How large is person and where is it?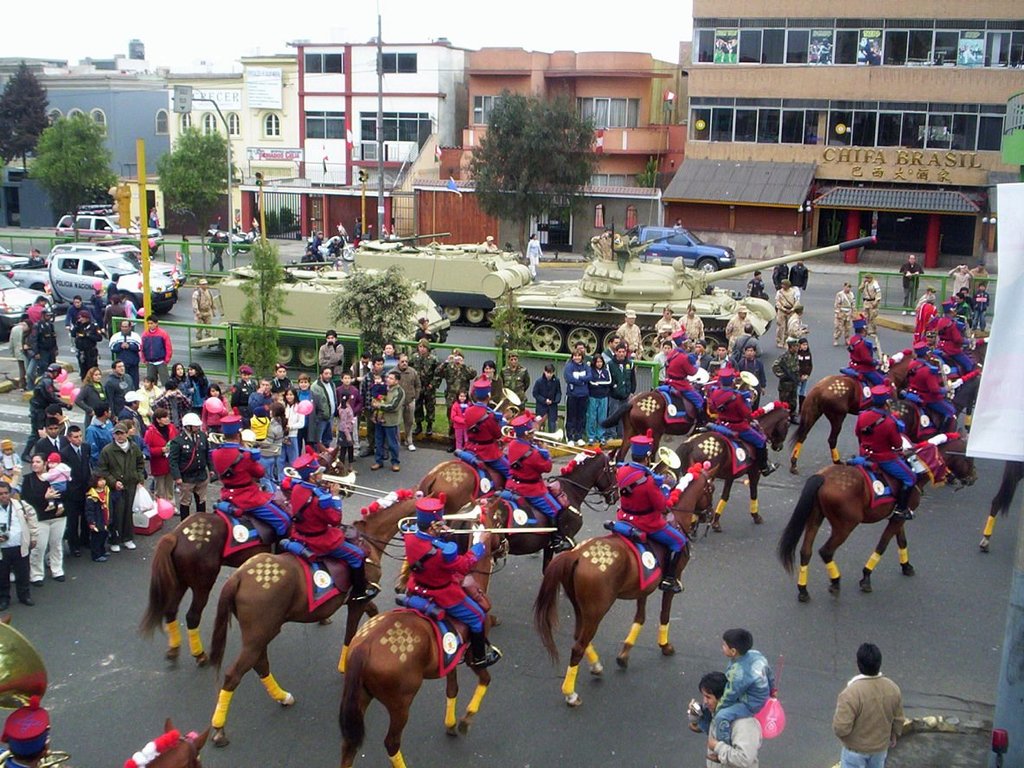
Bounding box: 202, 381, 226, 437.
